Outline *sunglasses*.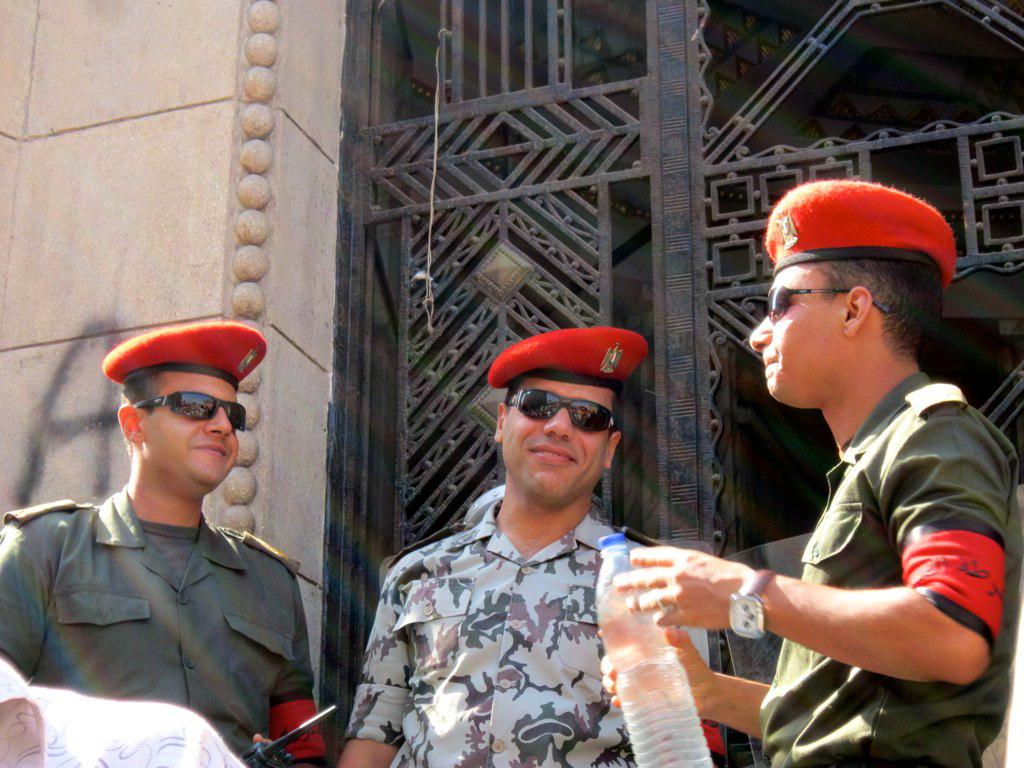
Outline: x1=767 y1=288 x2=901 y2=320.
